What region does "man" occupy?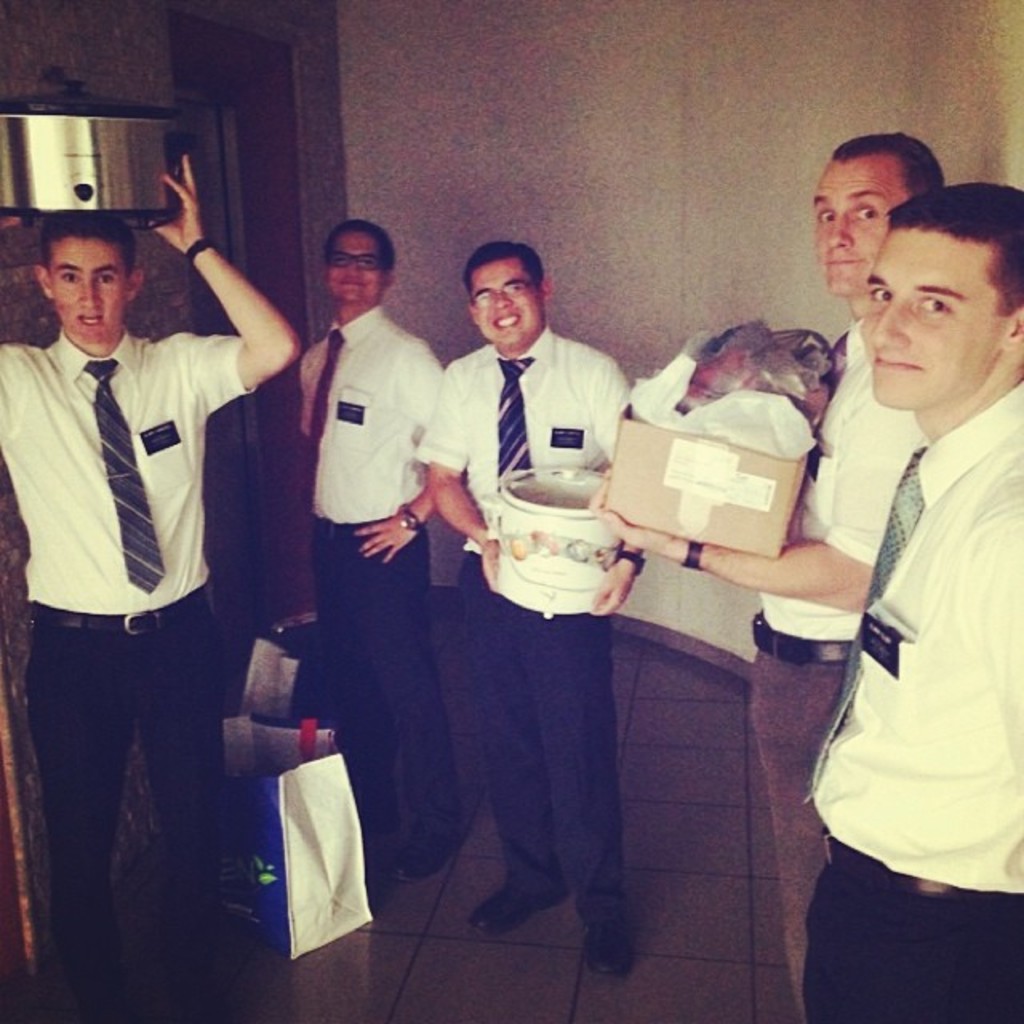
<box>584,131,955,1022</box>.
